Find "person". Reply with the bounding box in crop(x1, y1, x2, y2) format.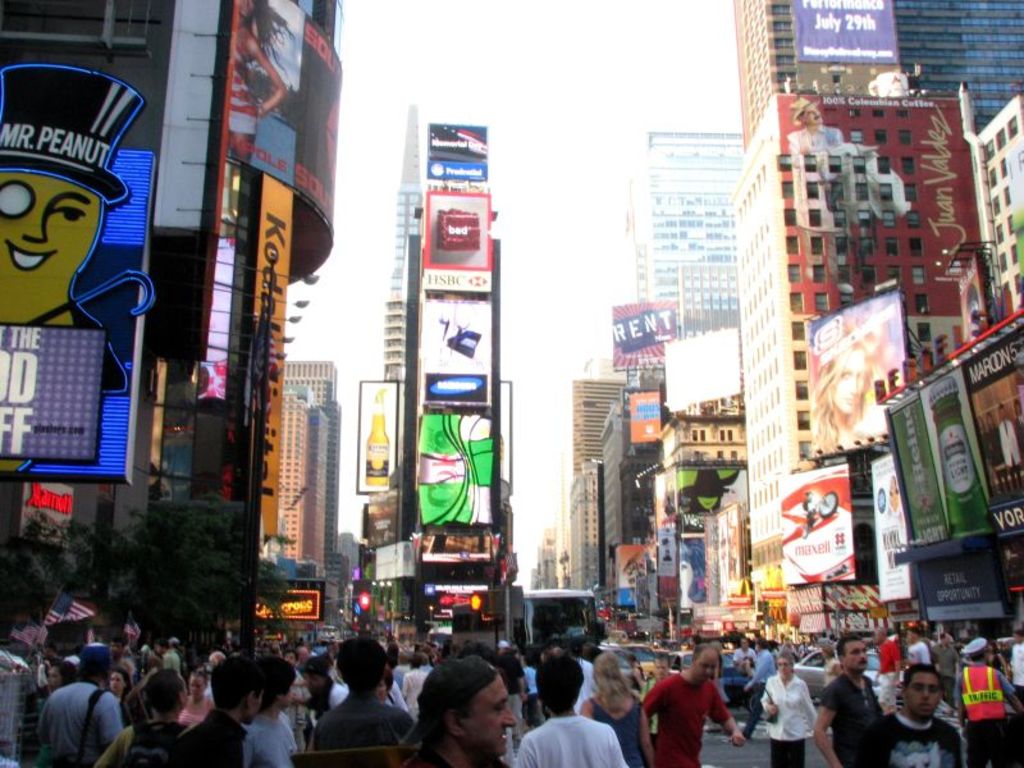
crop(742, 643, 777, 736).
